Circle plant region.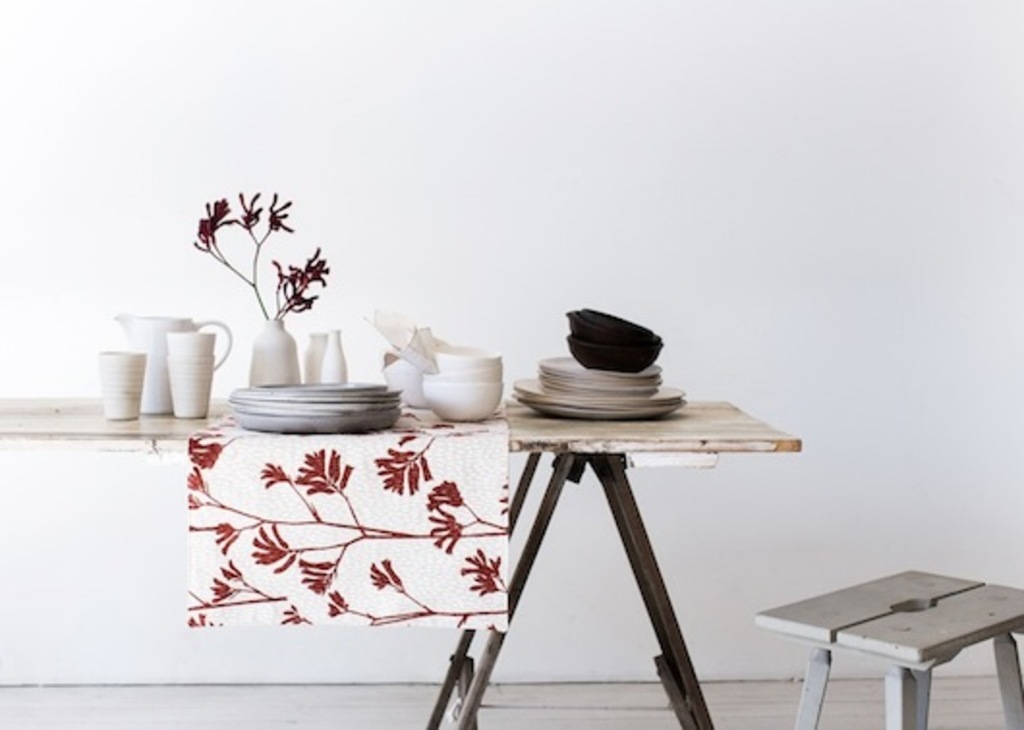
Region: 193 168 356 350.
